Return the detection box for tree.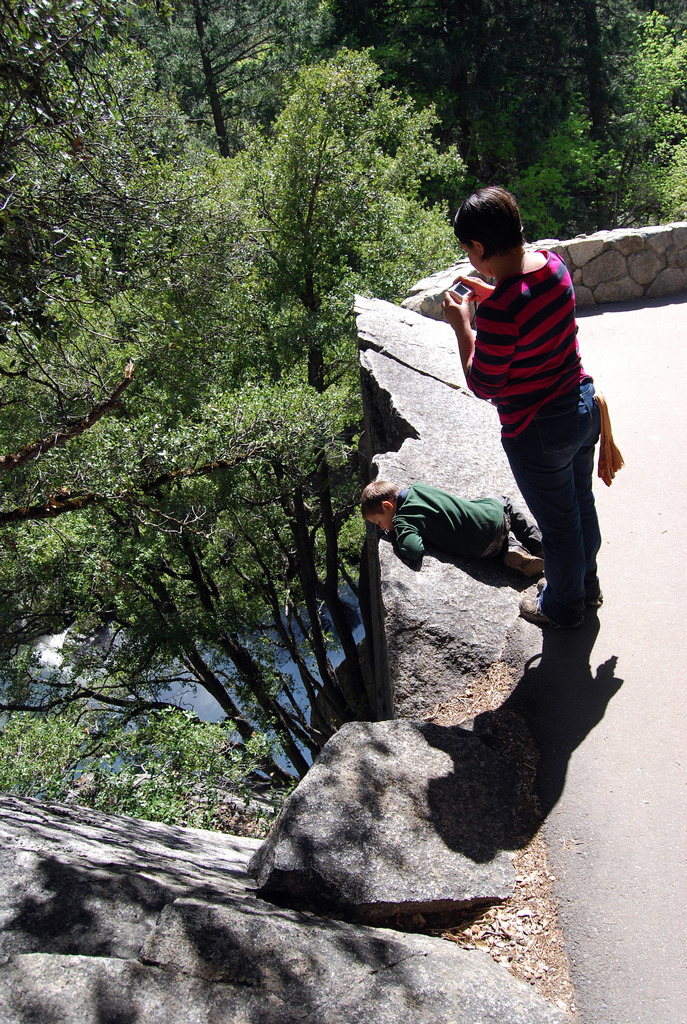
pyautogui.locateOnScreen(209, 41, 457, 373).
